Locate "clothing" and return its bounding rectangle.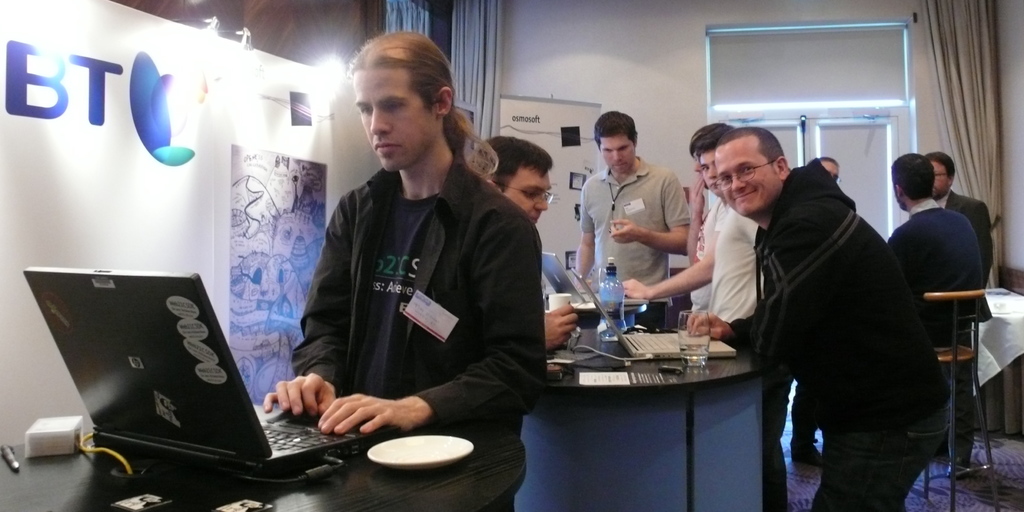
box=[735, 105, 953, 504].
